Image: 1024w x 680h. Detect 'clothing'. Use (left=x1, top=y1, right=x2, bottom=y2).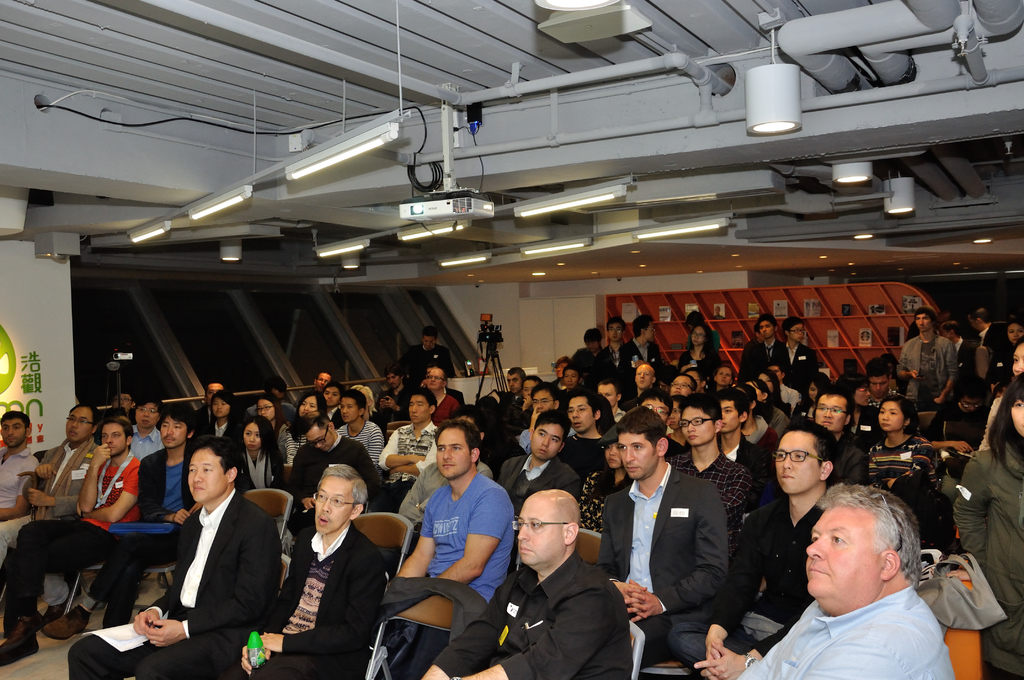
(left=205, top=420, right=235, bottom=450).
